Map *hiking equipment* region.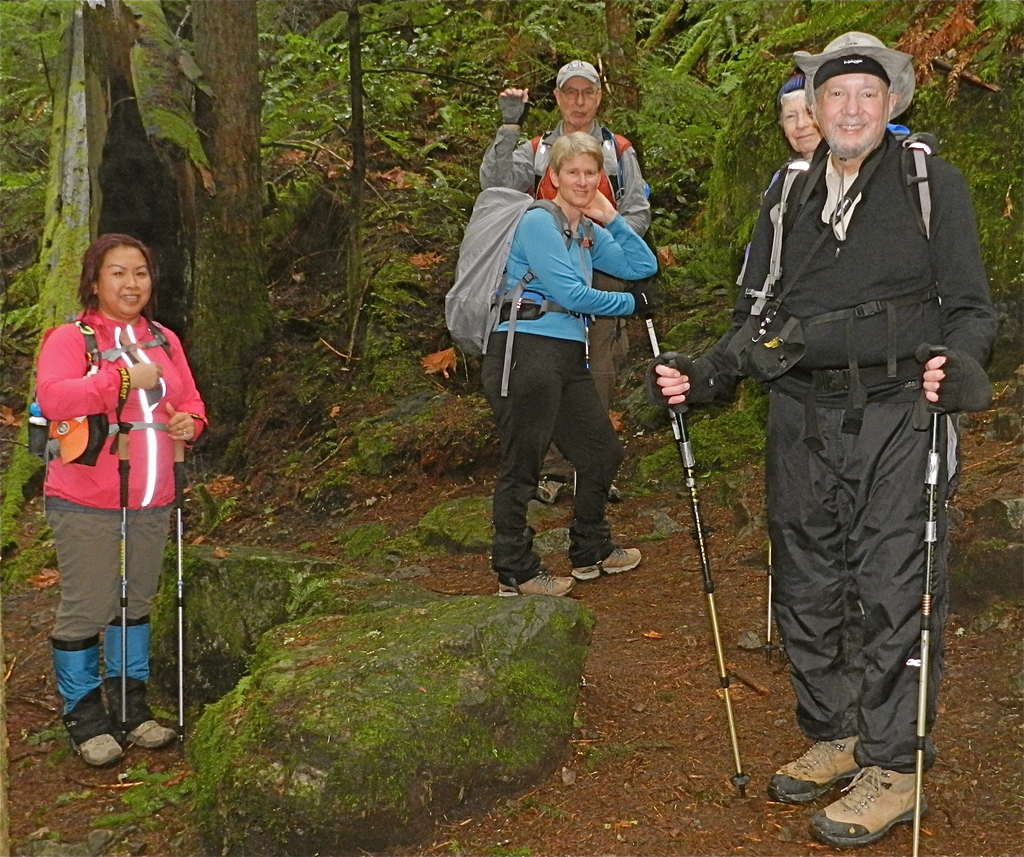
Mapped to box(603, 477, 622, 505).
